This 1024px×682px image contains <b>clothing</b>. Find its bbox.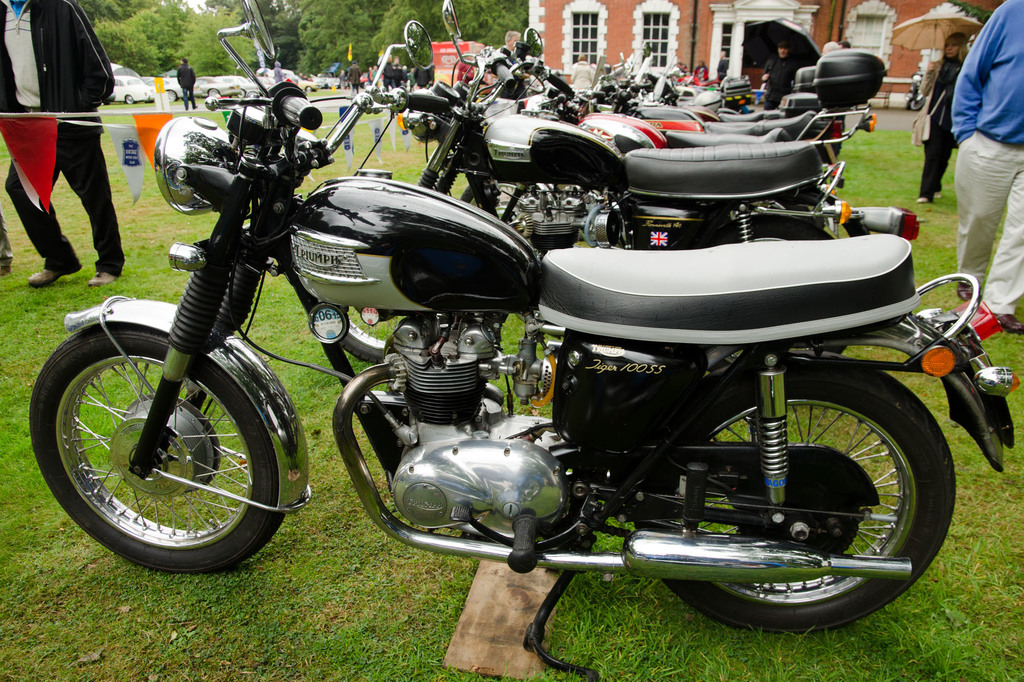
locate(390, 64, 398, 89).
